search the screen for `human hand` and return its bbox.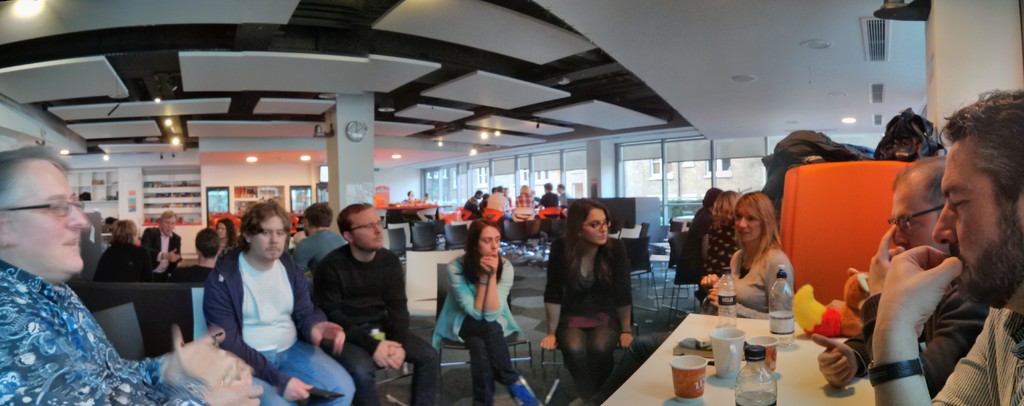
Found: x1=374, y1=338, x2=400, y2=373.
